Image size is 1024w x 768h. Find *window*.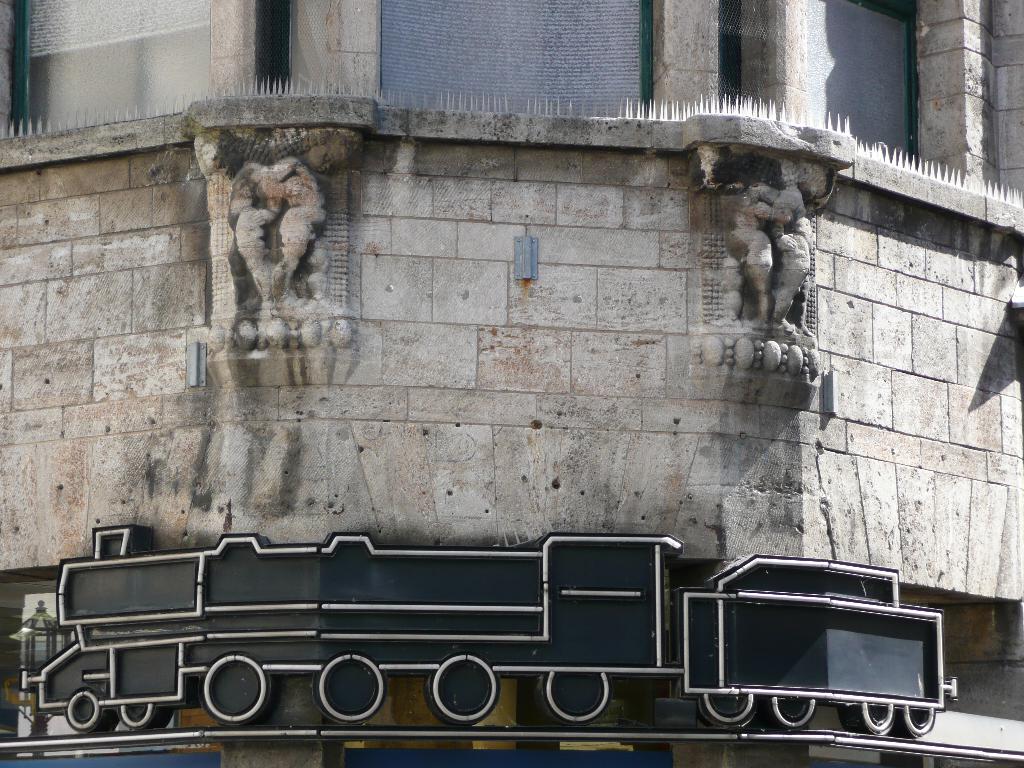
366/0/668/119.
